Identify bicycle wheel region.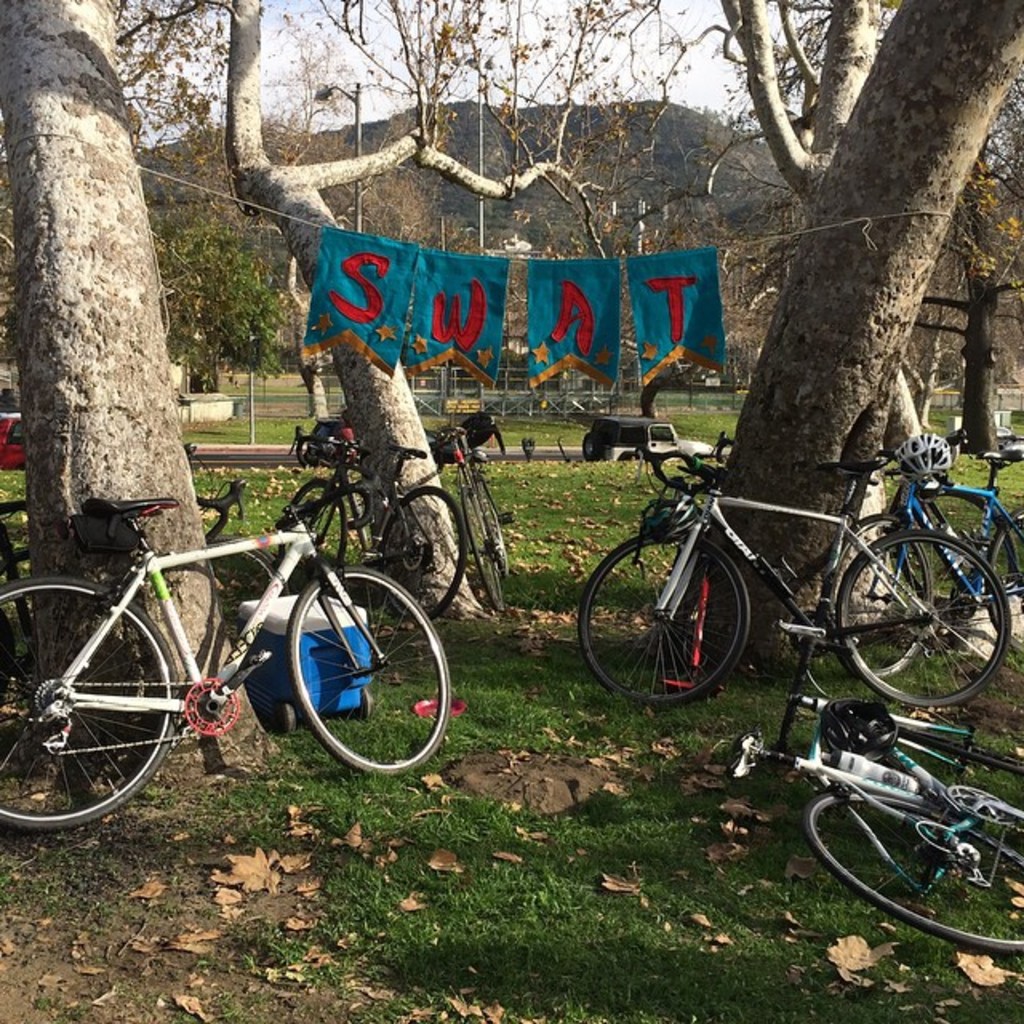
Region: pyautogui.locateOnScreen(579, 538, 750, 712).
